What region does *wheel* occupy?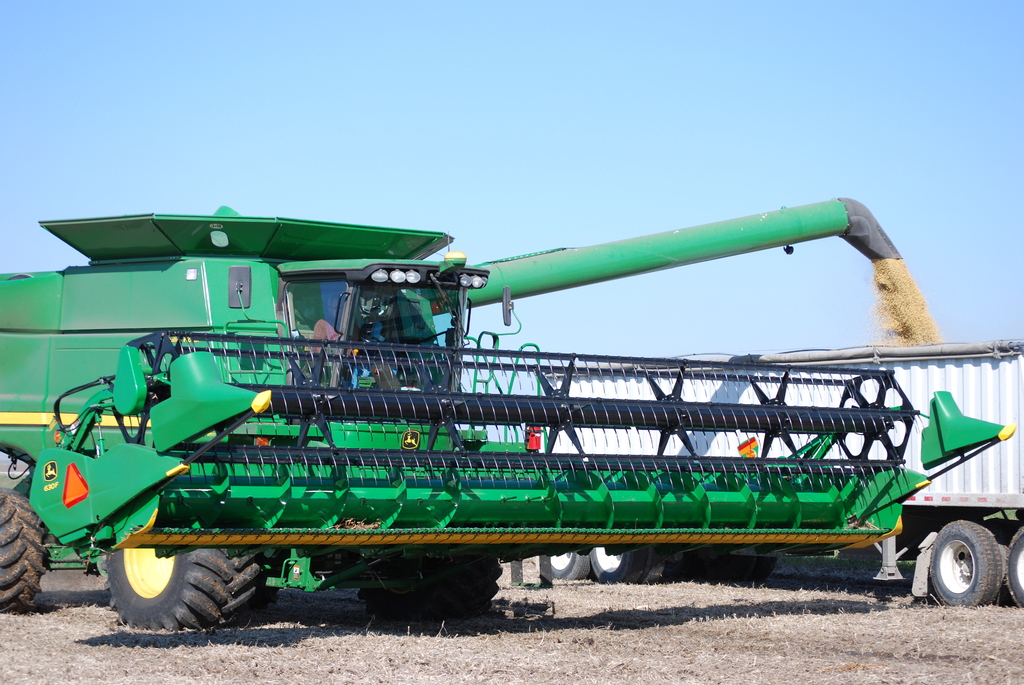
rect(343, 528, 509, 618).
